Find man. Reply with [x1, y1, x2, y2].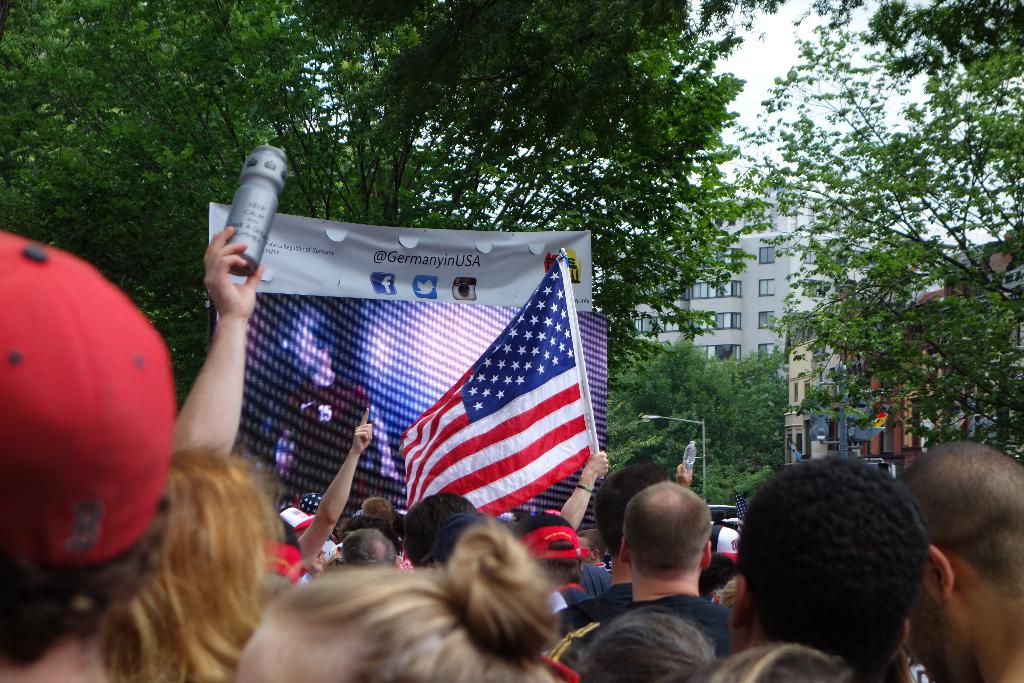
[899, 438, 1023, 682].
